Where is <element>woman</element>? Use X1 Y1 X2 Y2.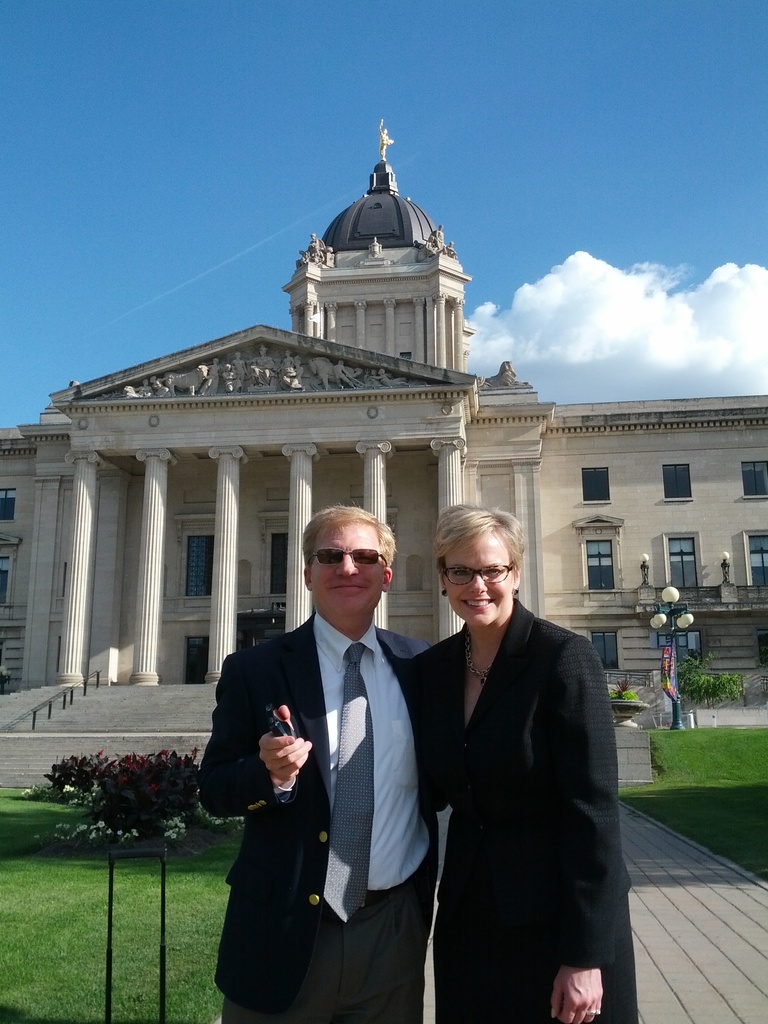
409 508 623 1023.
